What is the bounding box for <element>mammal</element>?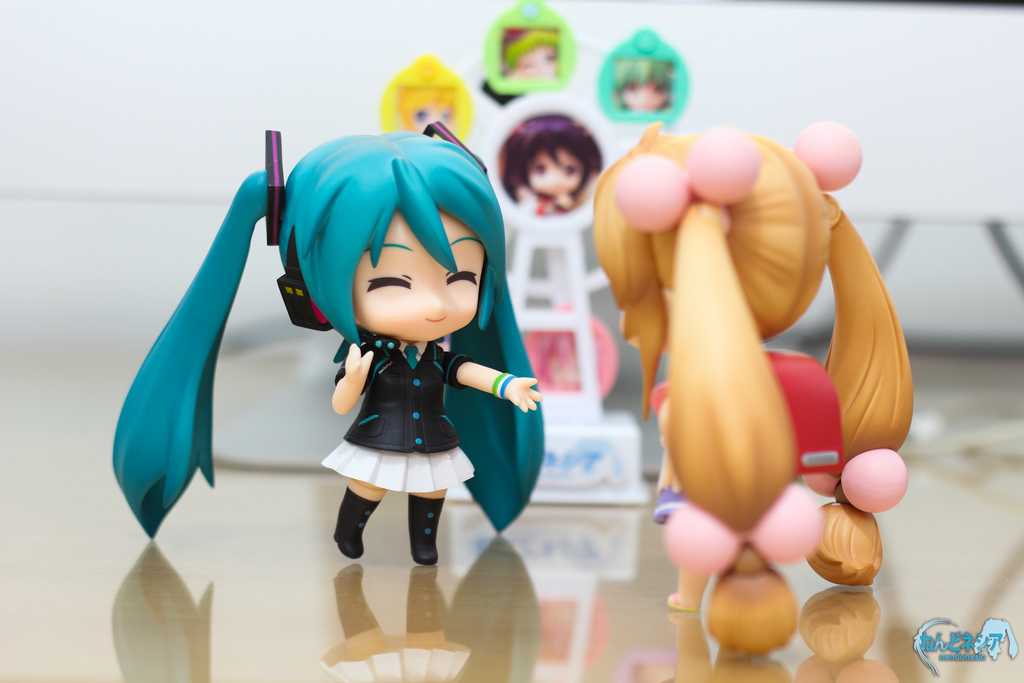
379:51:475:141.
